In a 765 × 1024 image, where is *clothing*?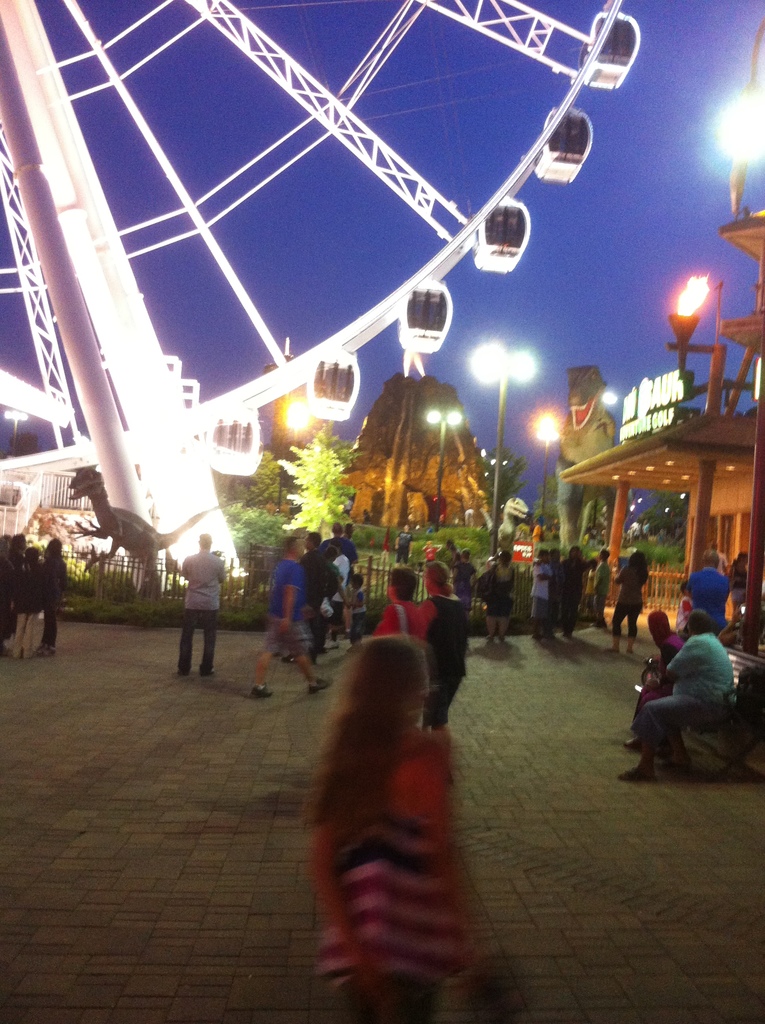
<region>325, 564, 342, 640</region>.
